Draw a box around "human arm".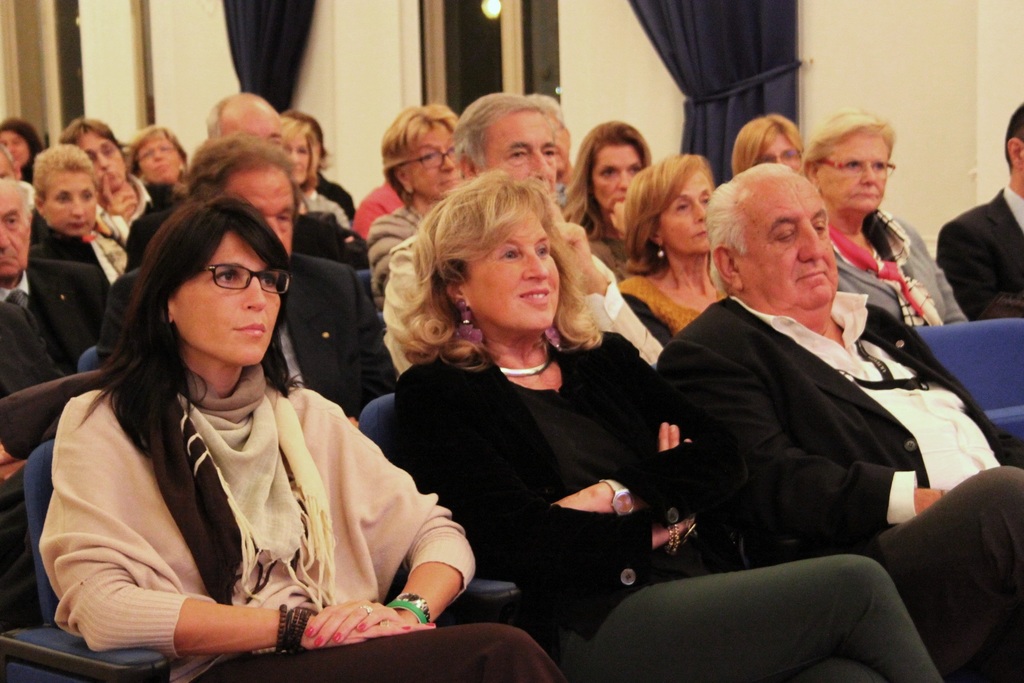
{"left": 303, "top": 487, "right": 474, "bottom": 650}.
